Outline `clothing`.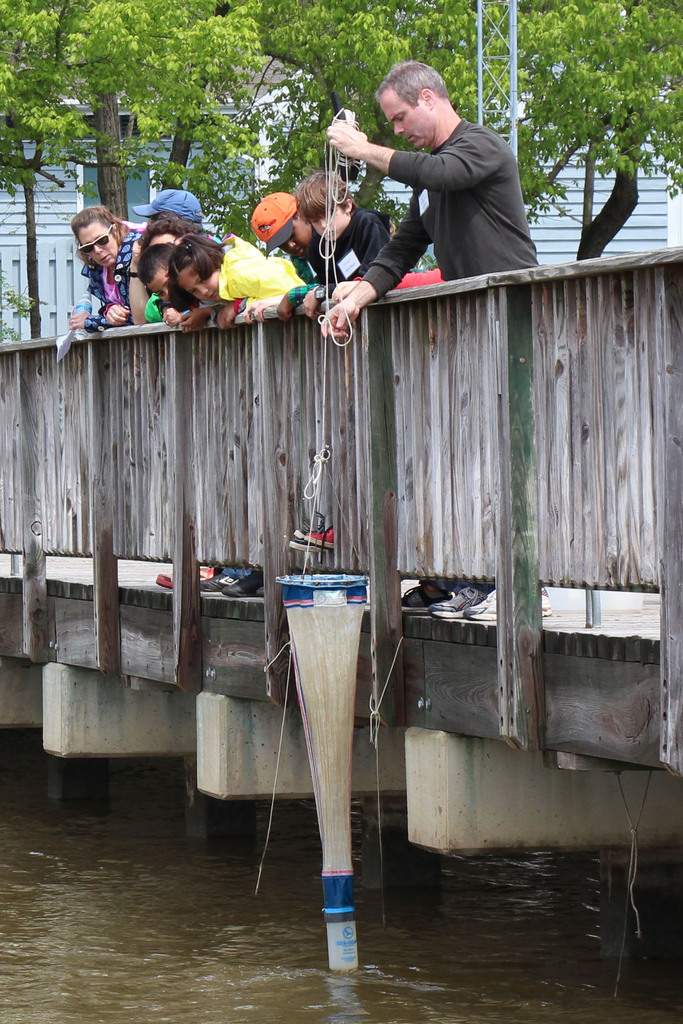
Outline: x1=78, y1=221, x2=143, y2=326.
